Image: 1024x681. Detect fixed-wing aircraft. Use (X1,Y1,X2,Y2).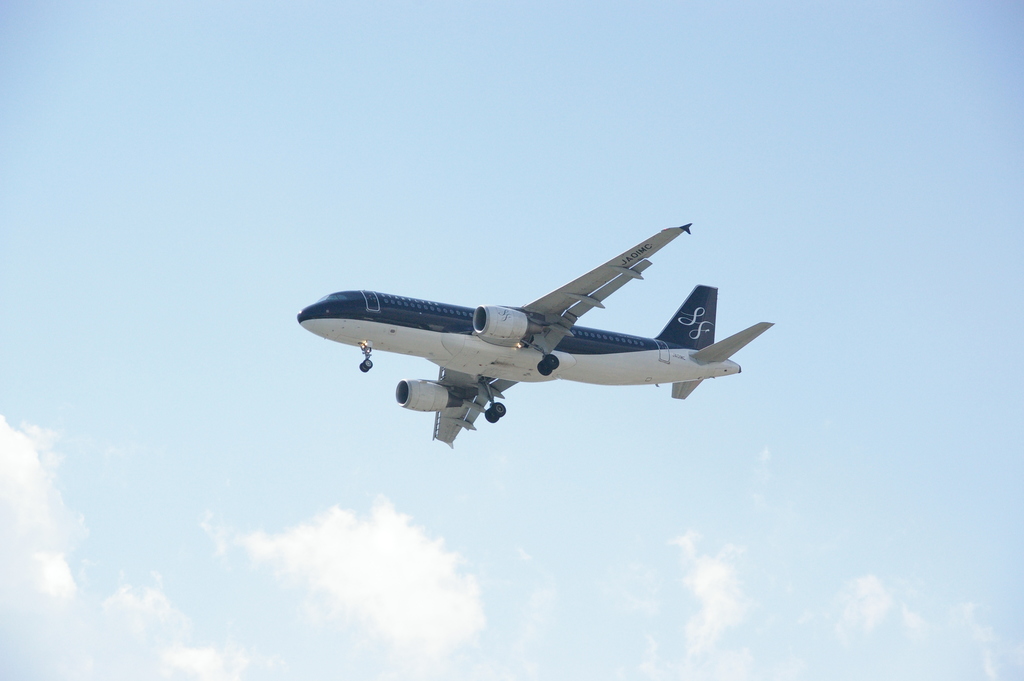
(275,209,773,444).
